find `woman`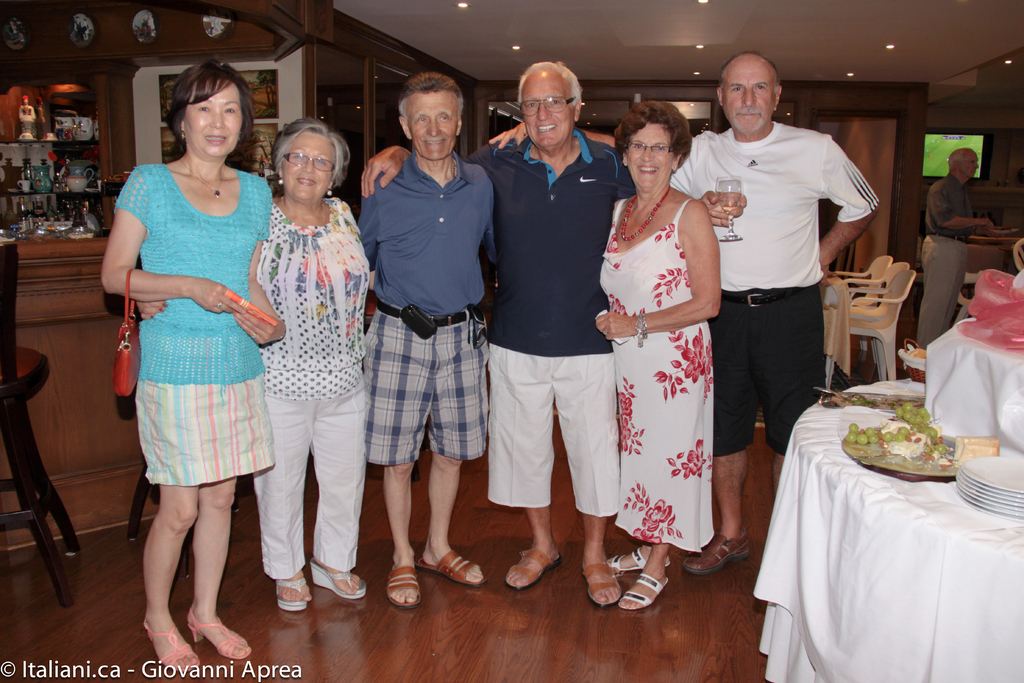
{"left": 598, "top": 89, "right": 740, "bottom": 610}
